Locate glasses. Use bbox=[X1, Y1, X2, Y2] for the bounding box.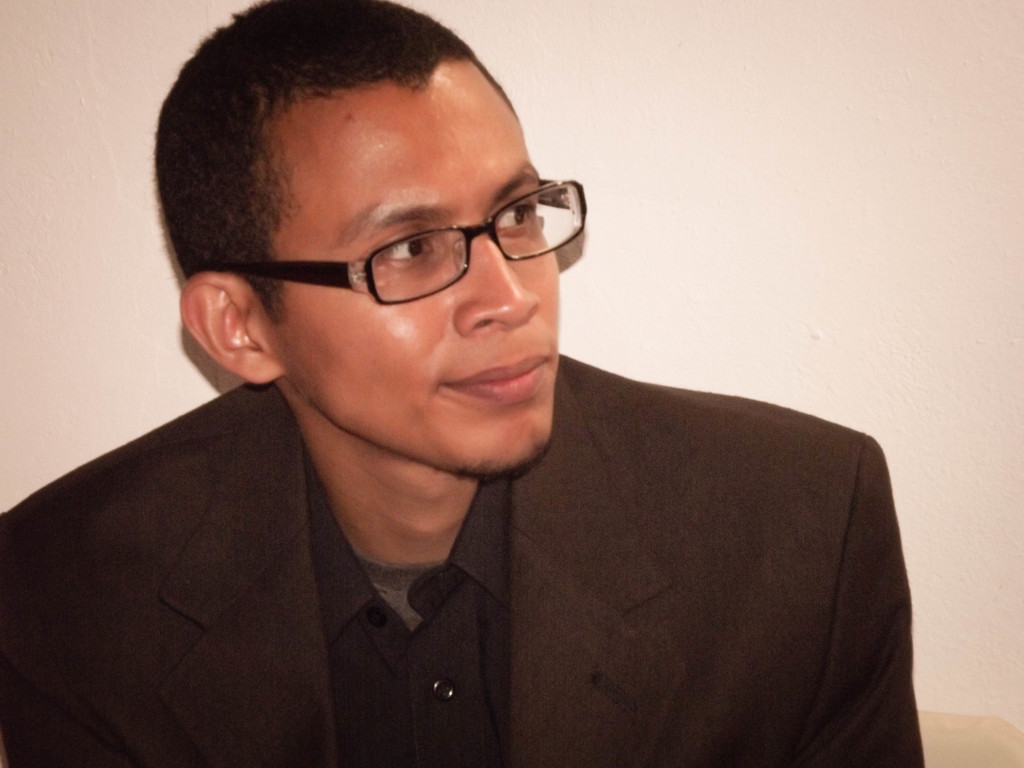
bbox=[191, 168, 596, 311].
